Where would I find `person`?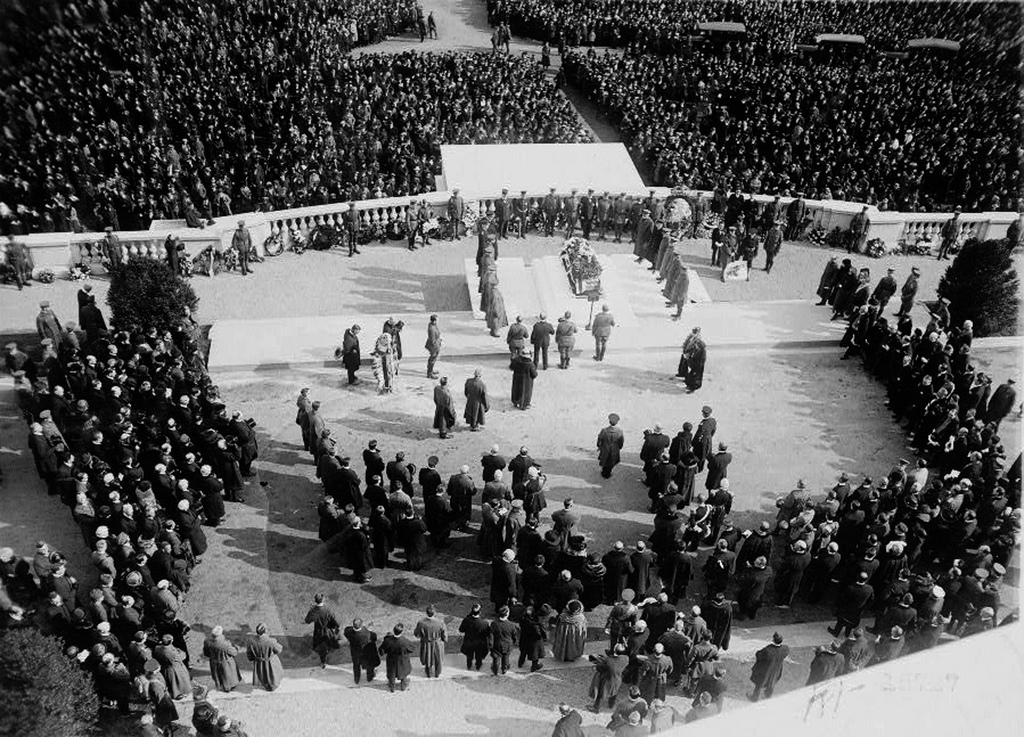
At left=404, top=198, right=421, bottom=252.
